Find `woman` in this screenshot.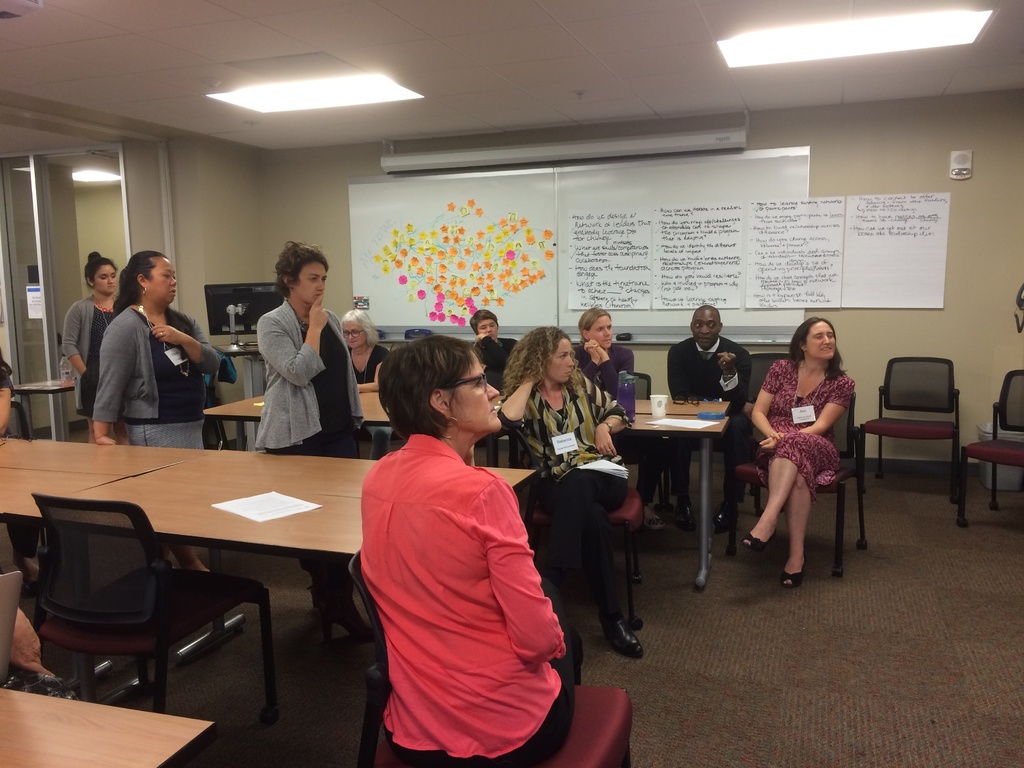
The bounding box for `woman` is bbox=(258, 236, 382, 642).
